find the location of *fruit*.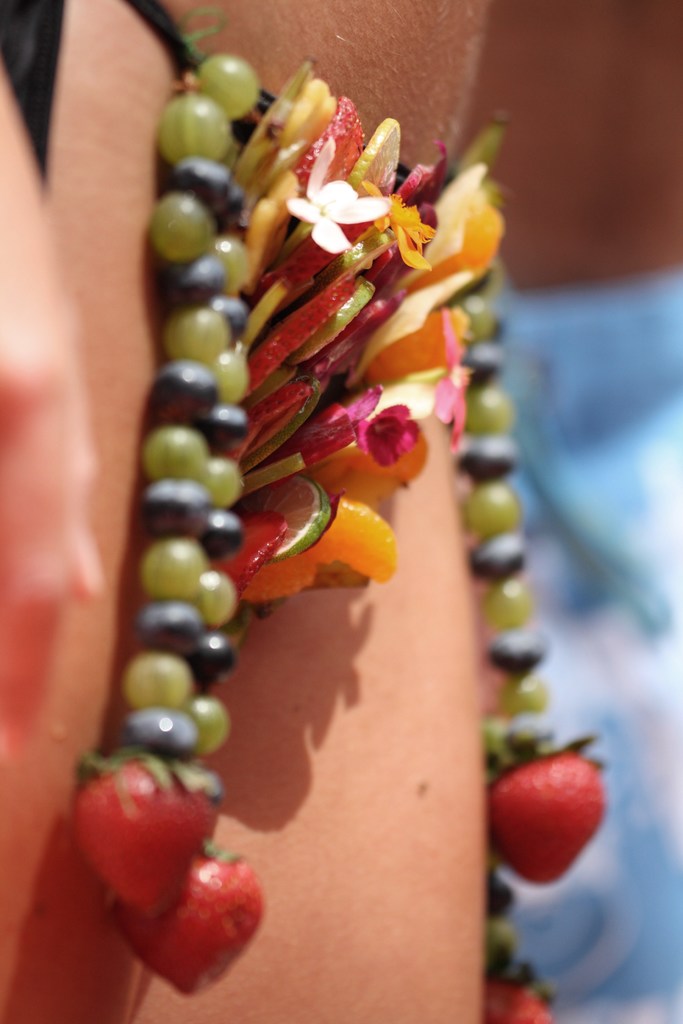
Location: [484, 953, 545, 1023].
